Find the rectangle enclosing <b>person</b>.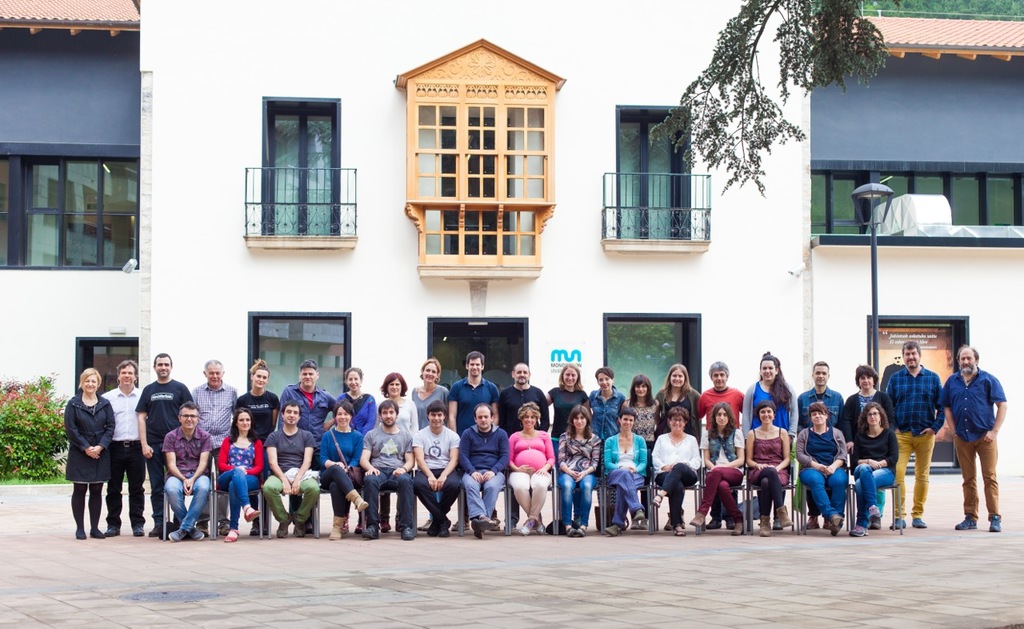
locate(443, 351, 504, 532).
